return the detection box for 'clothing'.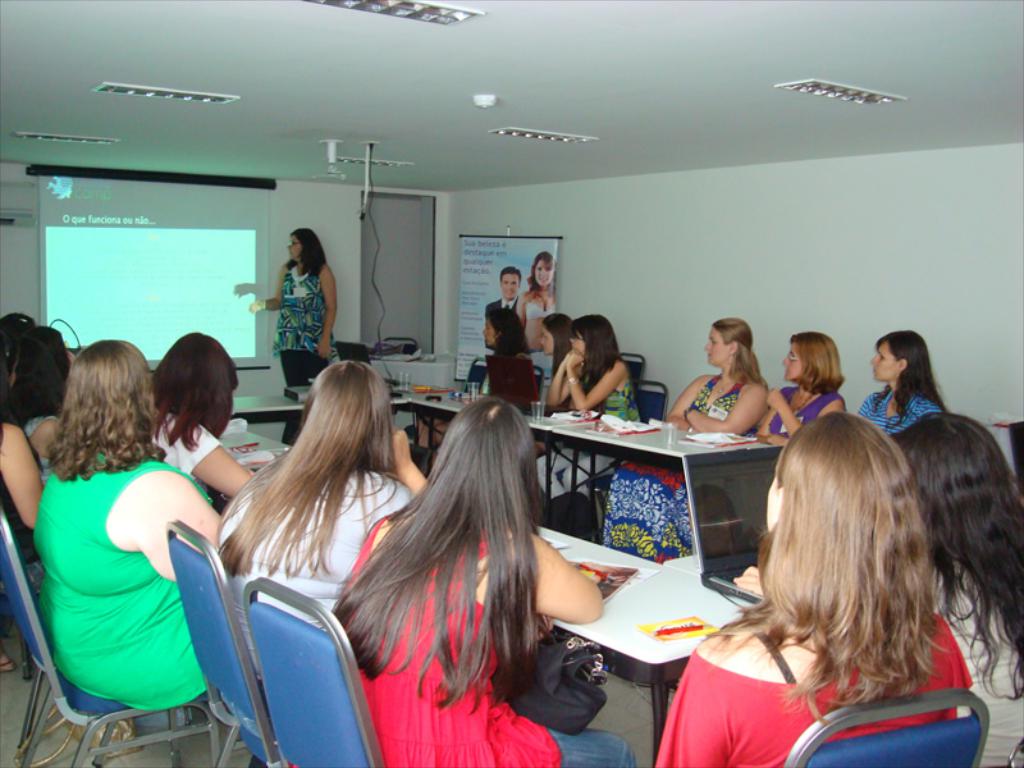
l=525, t=300, r=558, b=316.
